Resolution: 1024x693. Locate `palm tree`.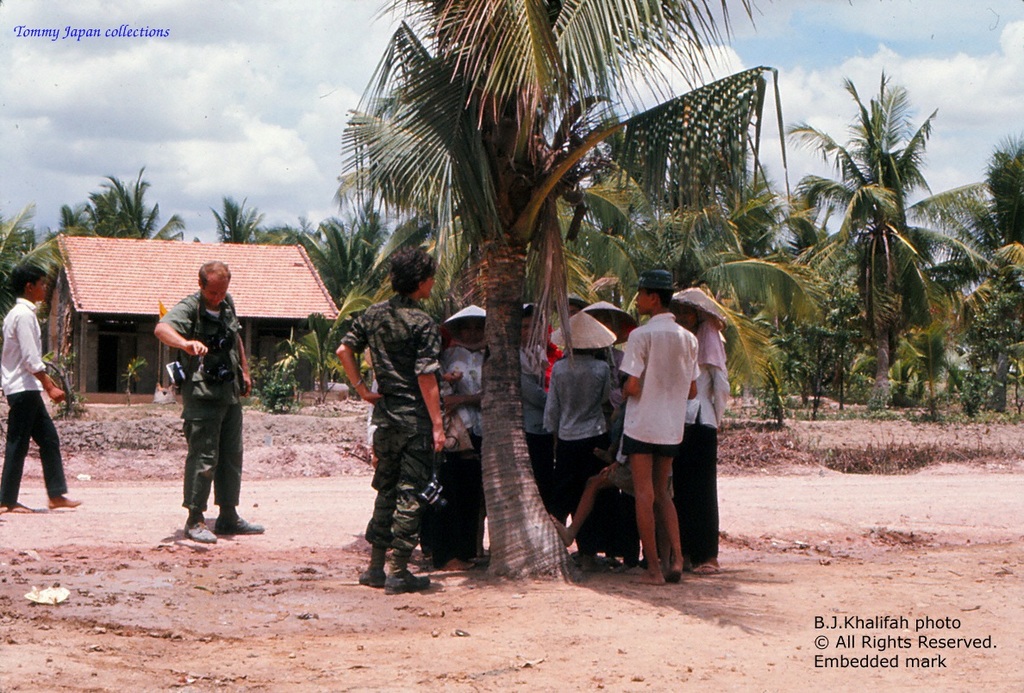
(x1=634, y1=139, x2=777, y2=483).
